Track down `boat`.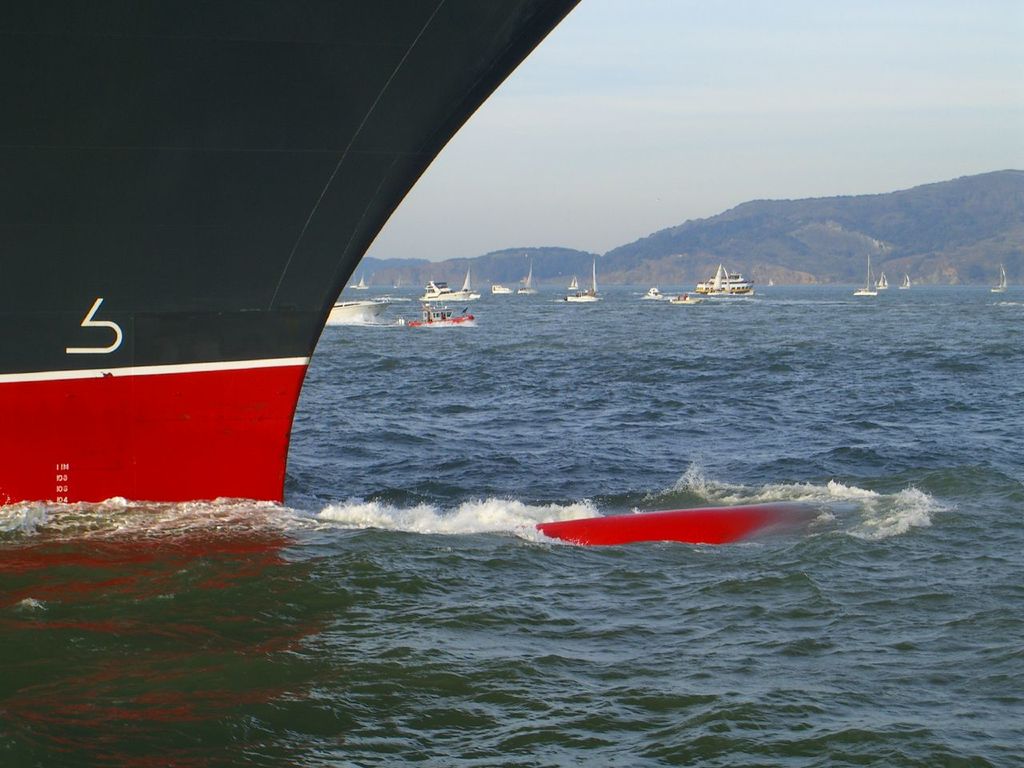
Tracked to 326, 298, 396, 326.
